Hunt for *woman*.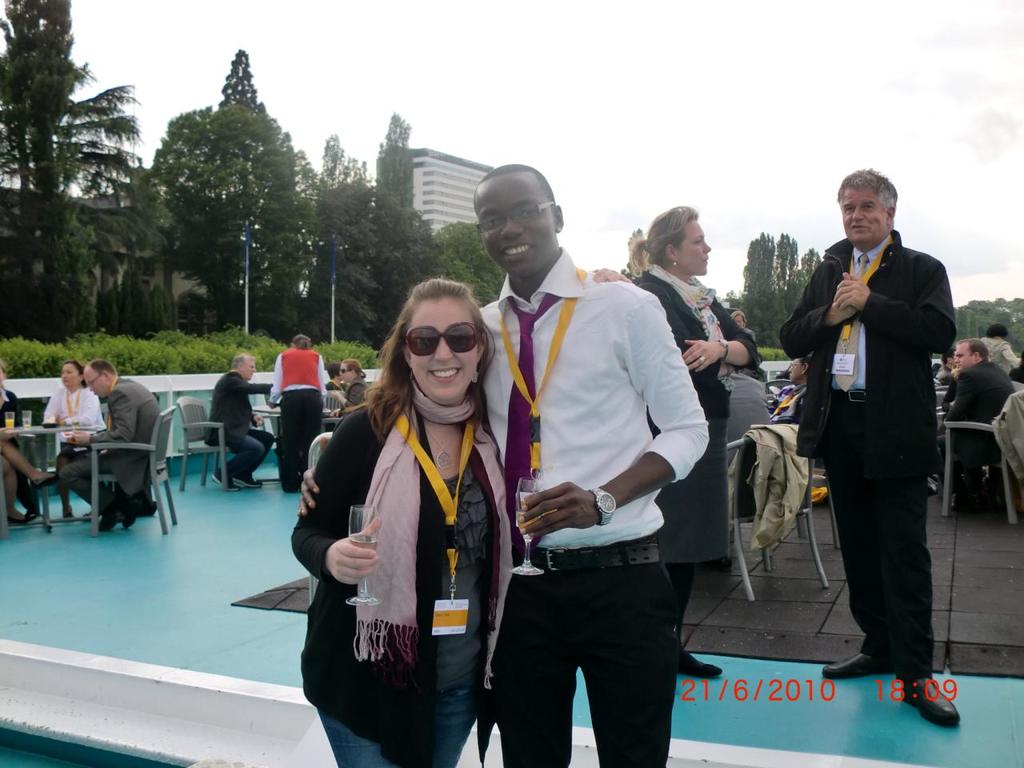
Hunted down at 730:308:758:346.
